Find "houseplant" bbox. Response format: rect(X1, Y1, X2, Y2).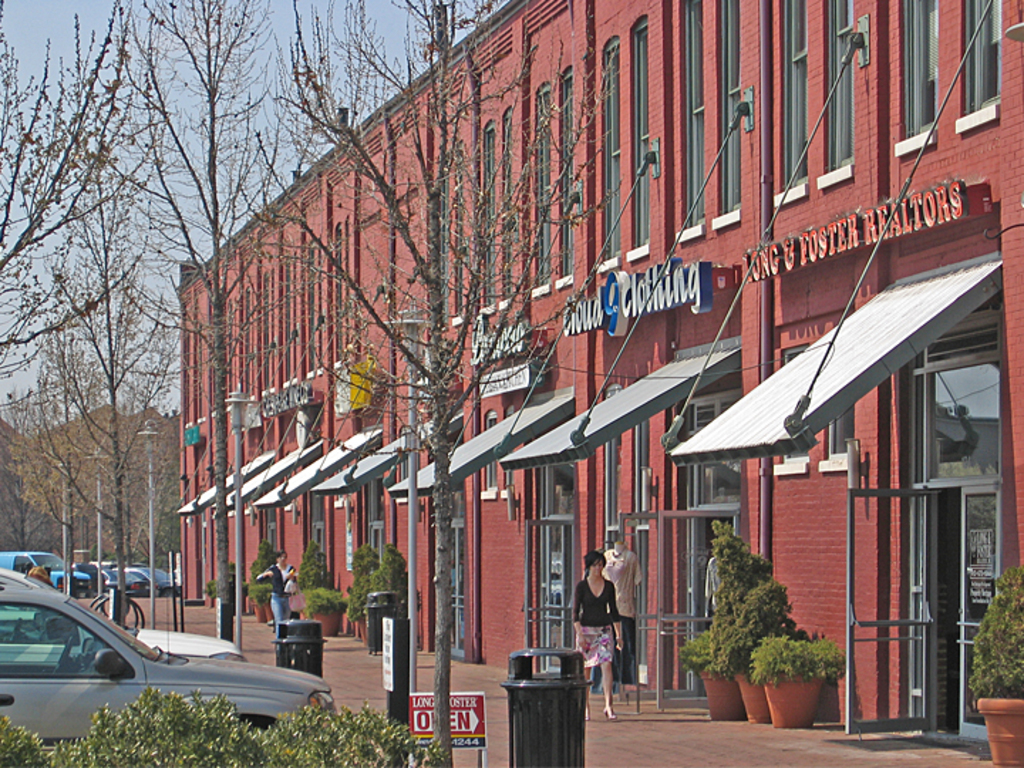
rect(748, 634, 845, 725).
